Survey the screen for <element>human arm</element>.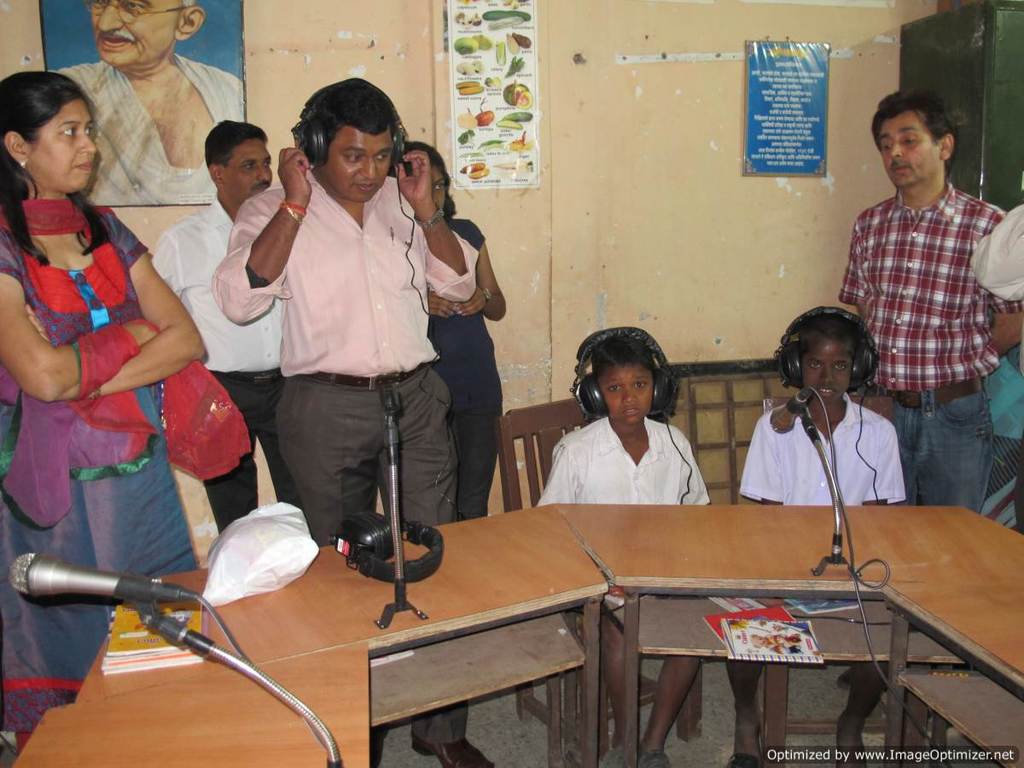
Survey found: bbox=[864, 422, 906, 505].
